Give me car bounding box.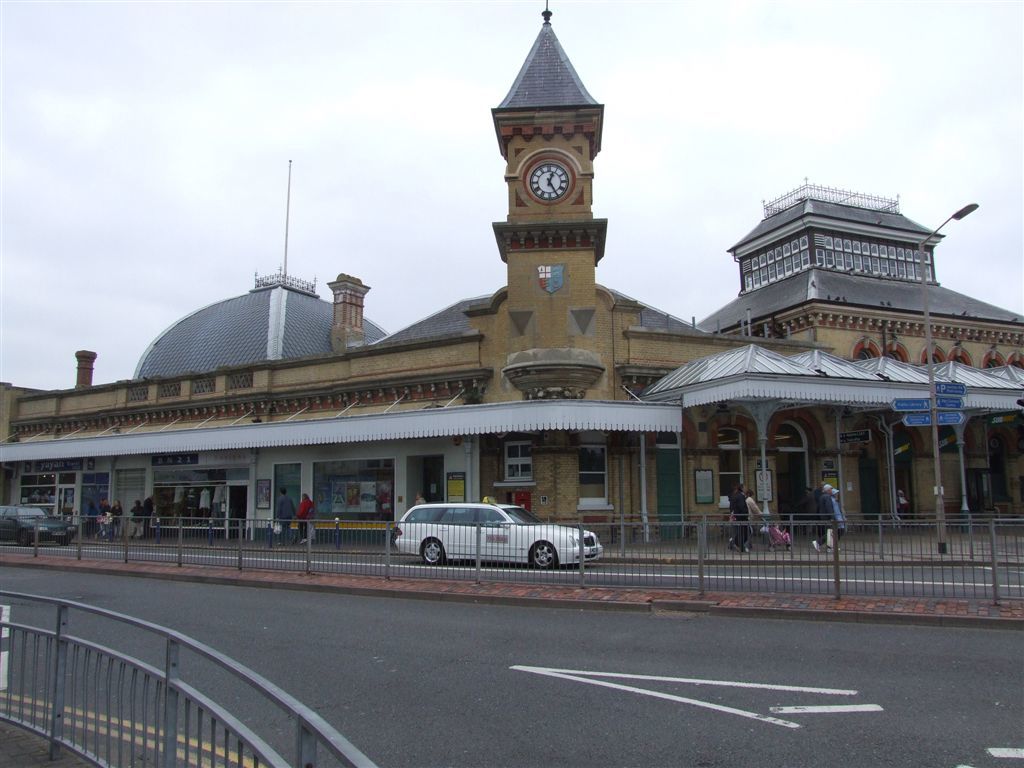
[0, 502, 74, 542].
